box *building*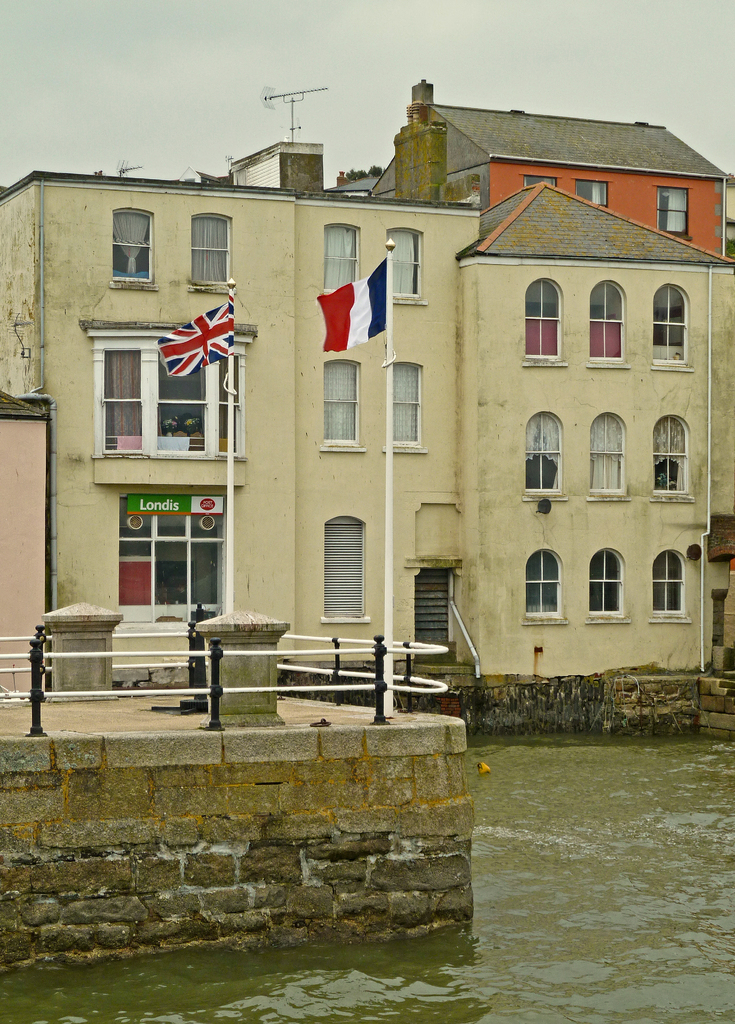
<bbox>0, 79, 734, 740</bbox>
